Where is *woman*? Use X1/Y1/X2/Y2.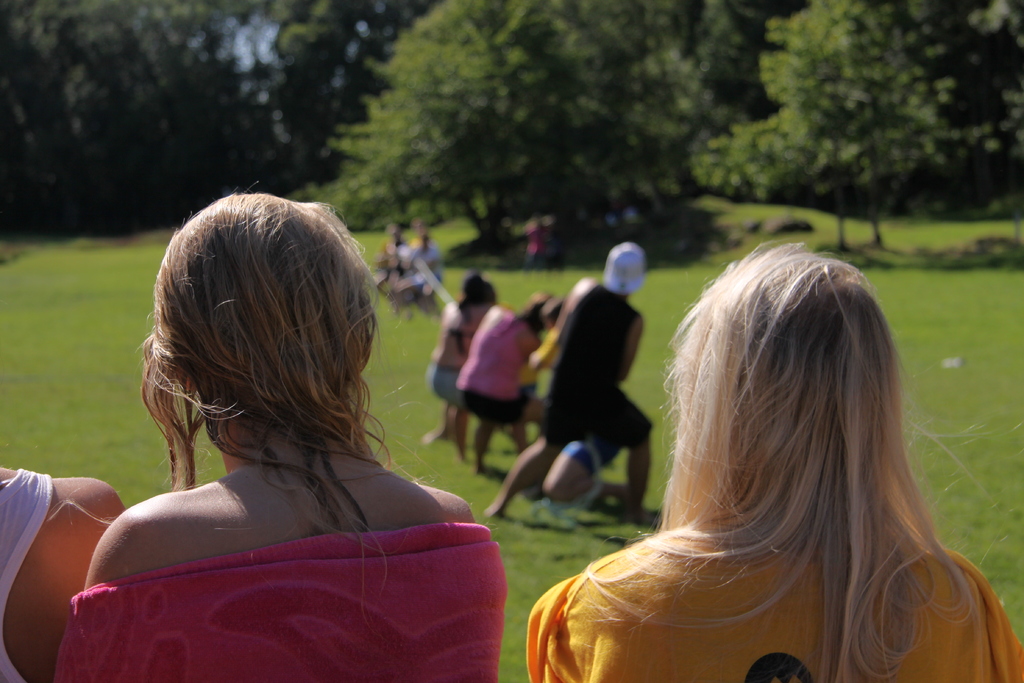
52/183/510/682.
